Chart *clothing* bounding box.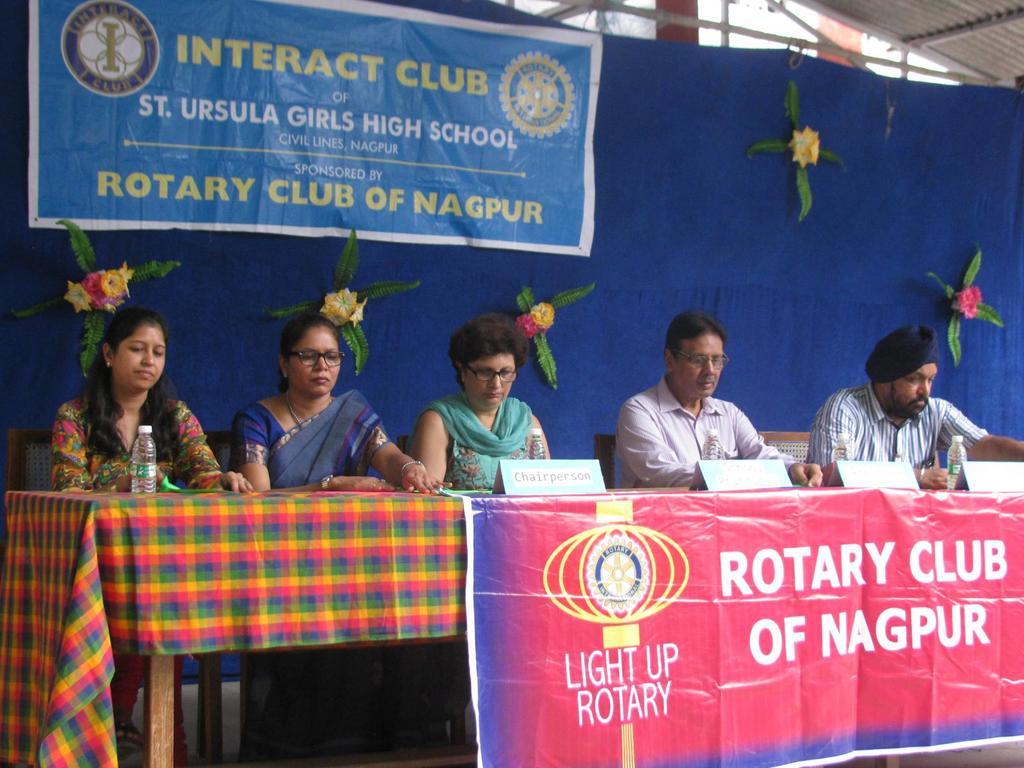
Charted: crop(228, 385, 387, 759).
